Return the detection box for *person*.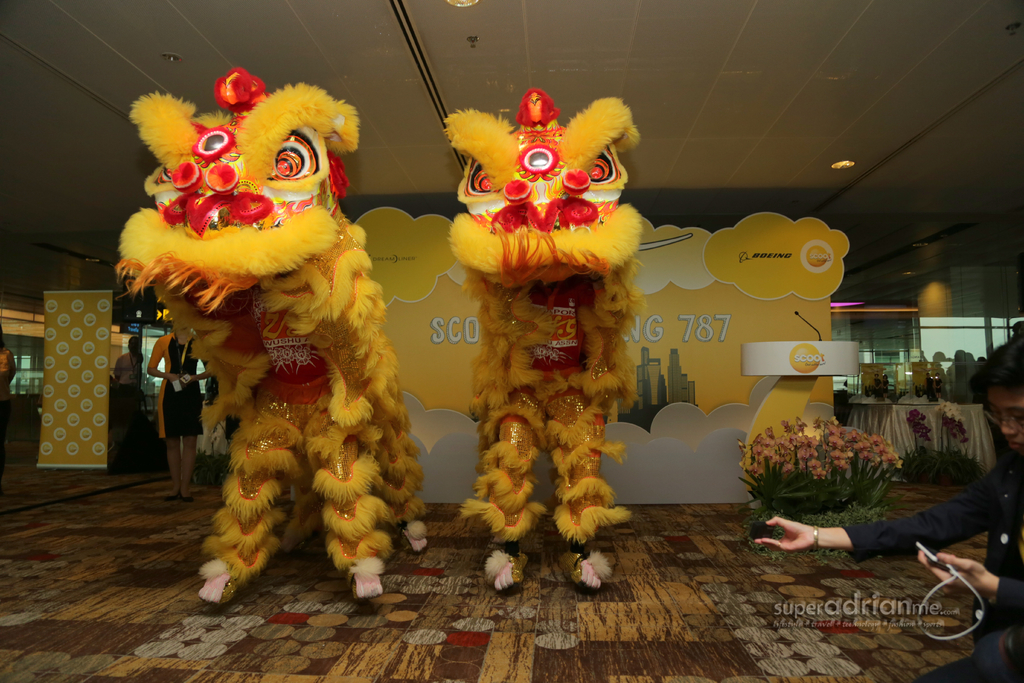
(750, 327, 1023, 682).
